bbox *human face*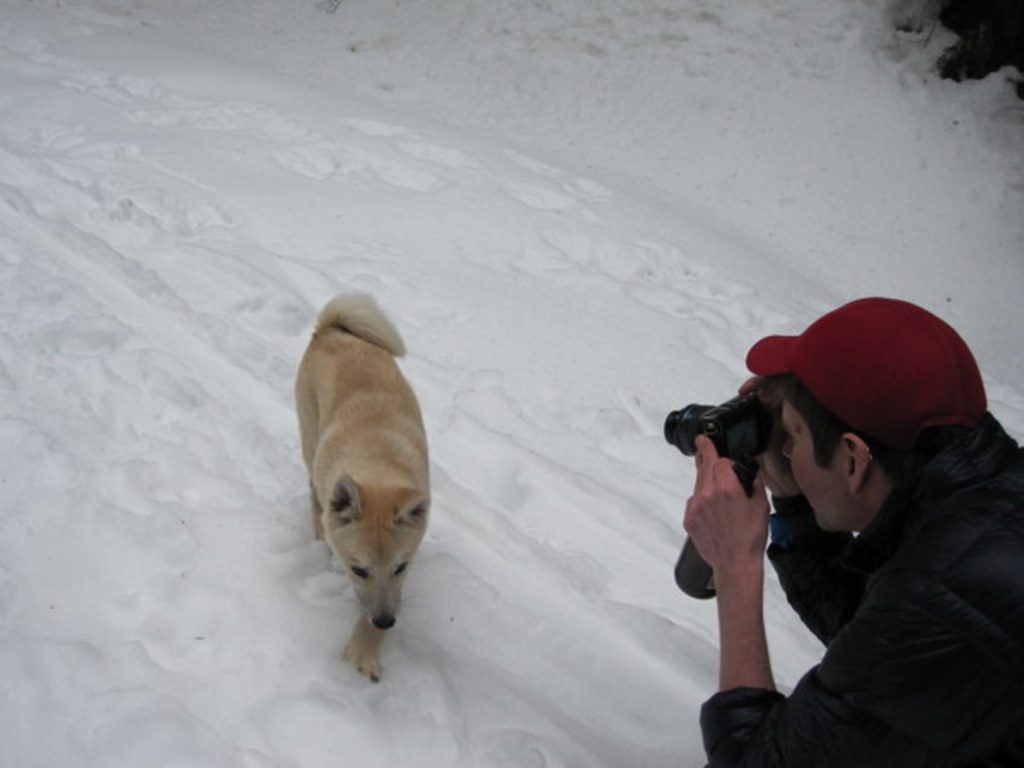
bbox=[778, 399, 845, 529]
